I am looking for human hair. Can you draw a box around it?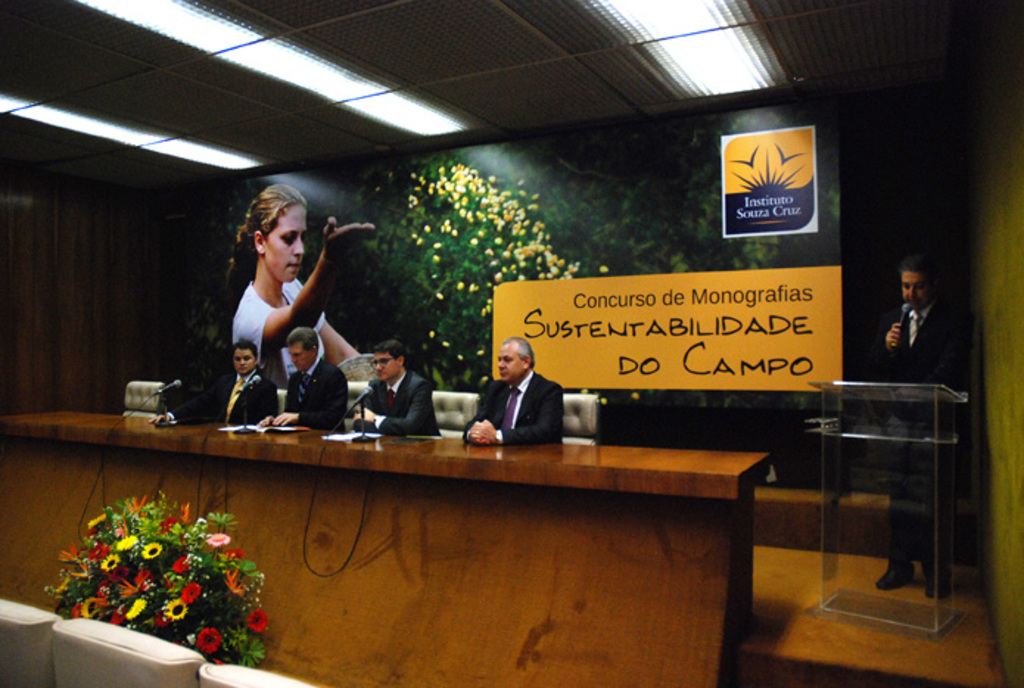
Sure, the bounding box is l=286, t=323, r=323, b=354.
